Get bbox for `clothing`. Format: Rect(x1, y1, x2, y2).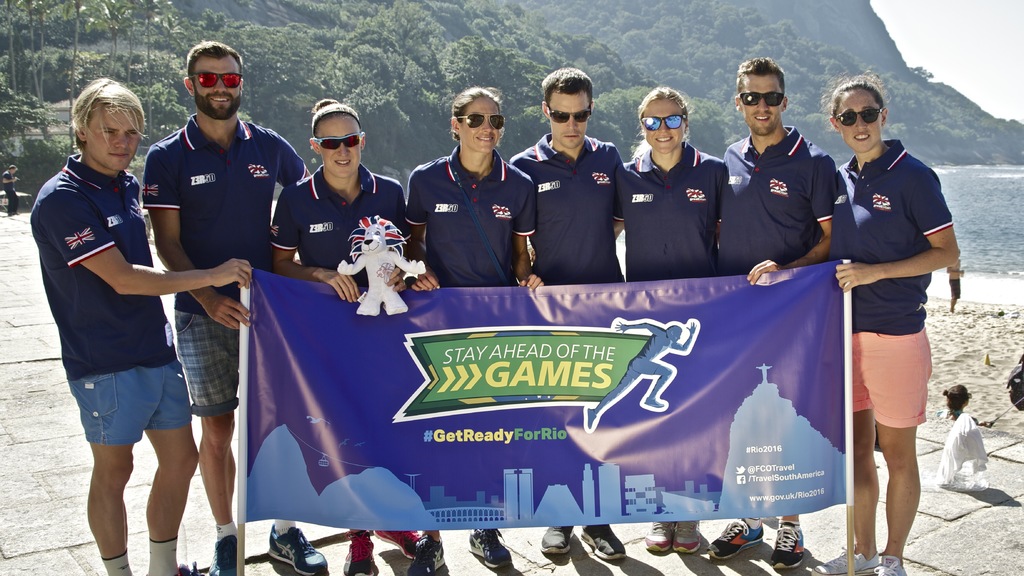
Rect(31, 147, 189, 452).
